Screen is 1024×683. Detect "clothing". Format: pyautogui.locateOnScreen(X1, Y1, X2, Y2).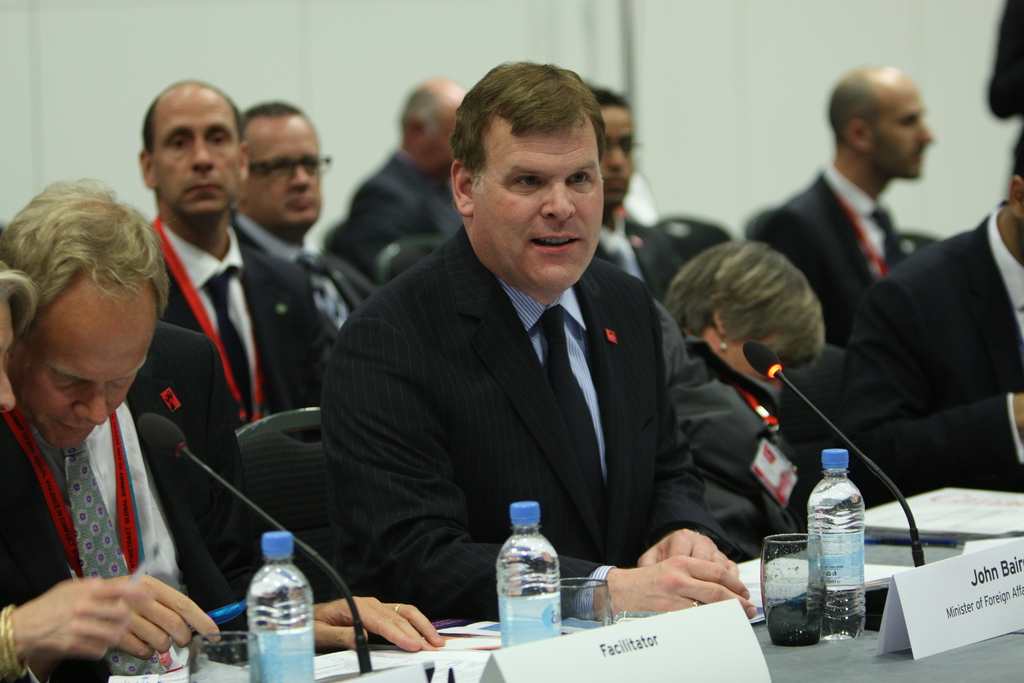
pyautogui.locateOnScreen(596, 202, 686, 306).
